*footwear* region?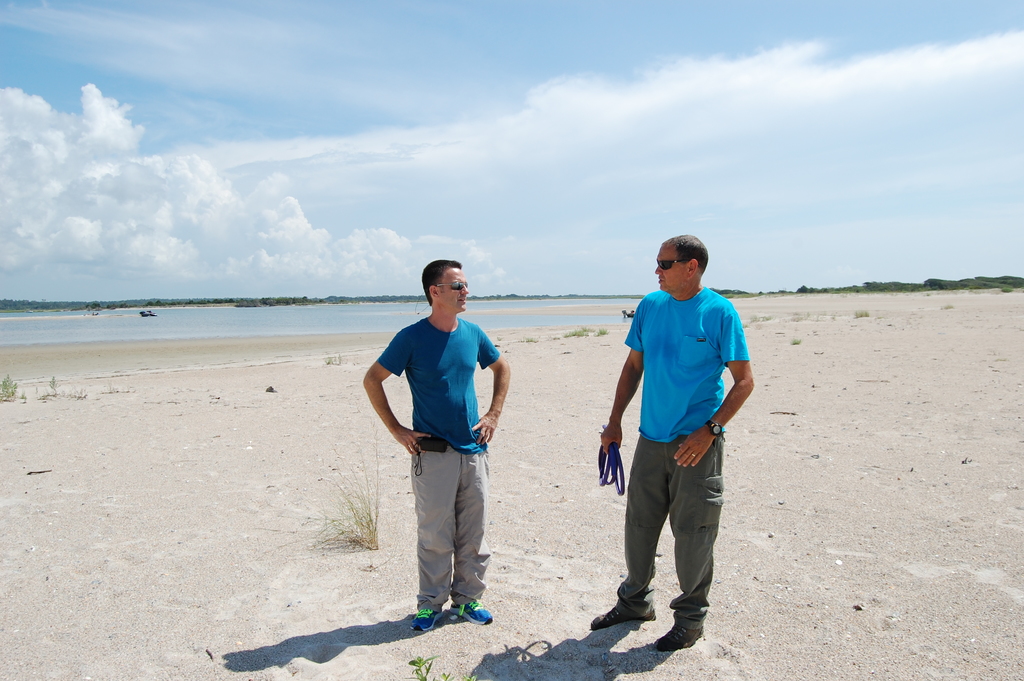
(451,602,491,625)
